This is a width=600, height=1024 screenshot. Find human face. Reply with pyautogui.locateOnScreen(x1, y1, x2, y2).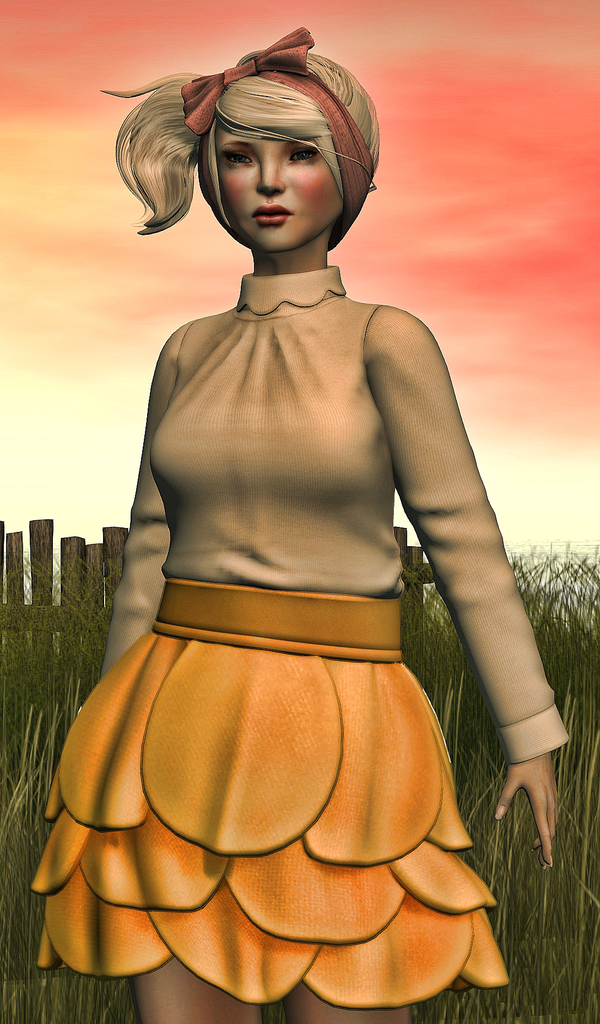
pyautogui.locateOnScreen(213, 125, 343, 257).
